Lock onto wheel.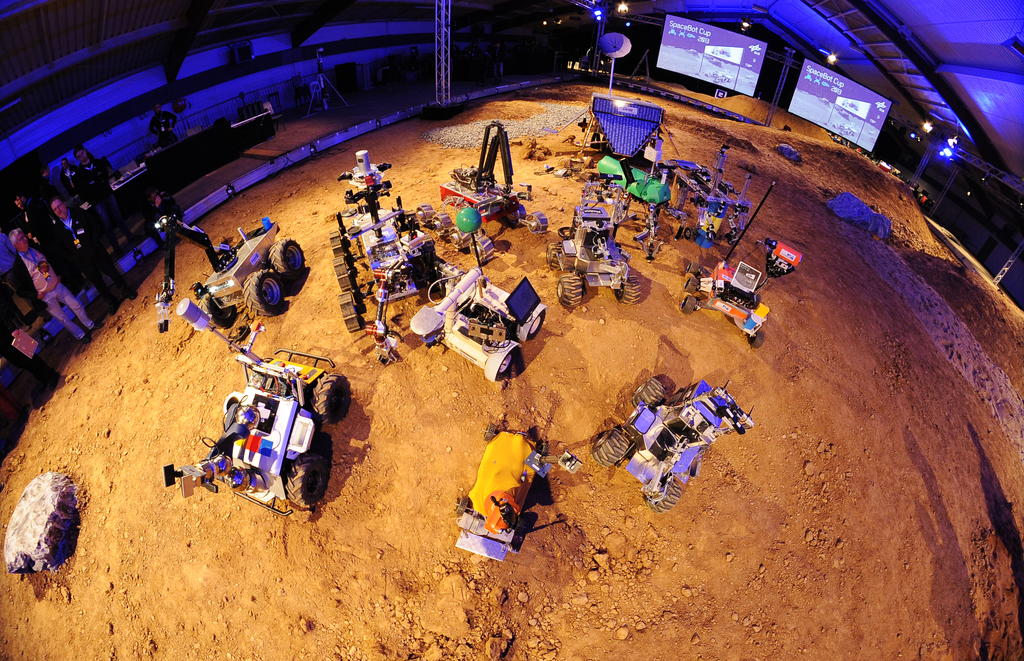
Locked: [431, 214, 451, 233].
